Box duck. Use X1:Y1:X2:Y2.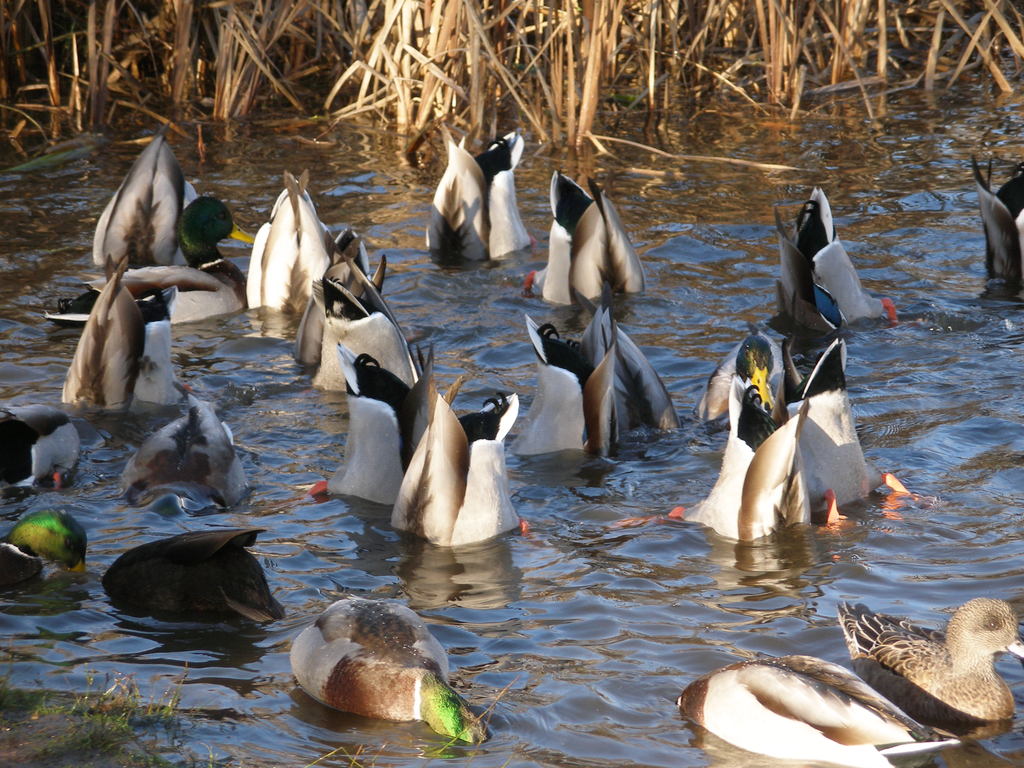
122:378:257:512.
